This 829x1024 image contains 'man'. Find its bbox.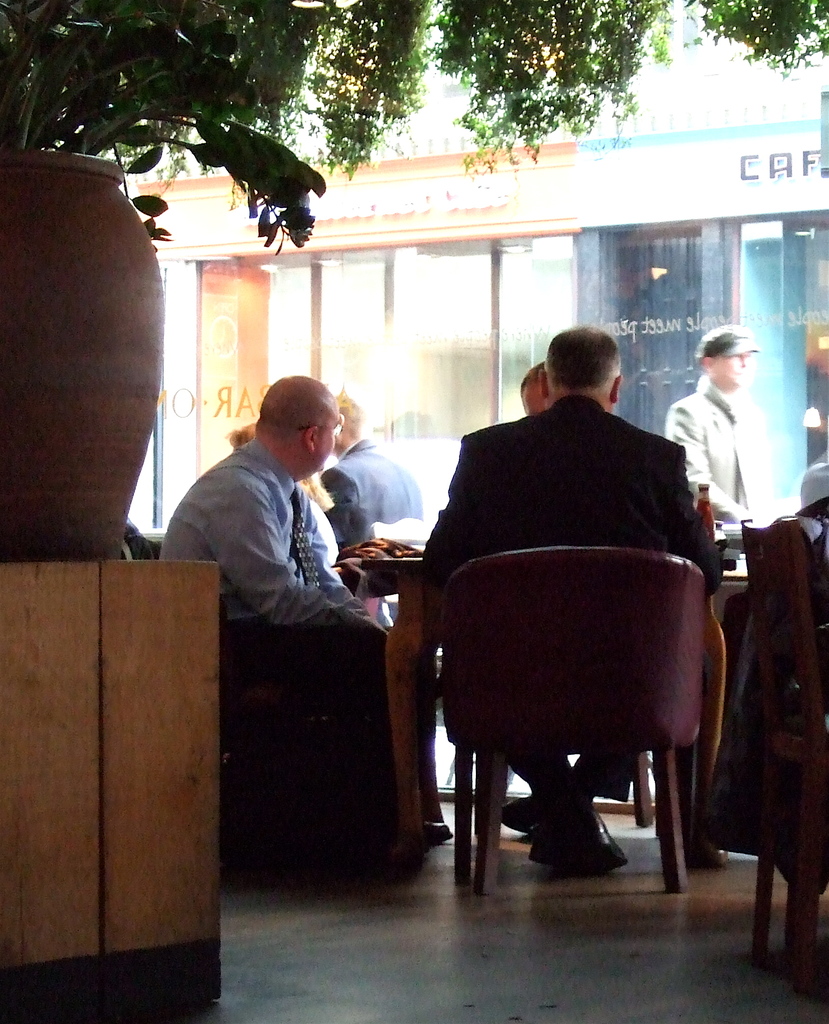
(422, 332, 719, 872).
